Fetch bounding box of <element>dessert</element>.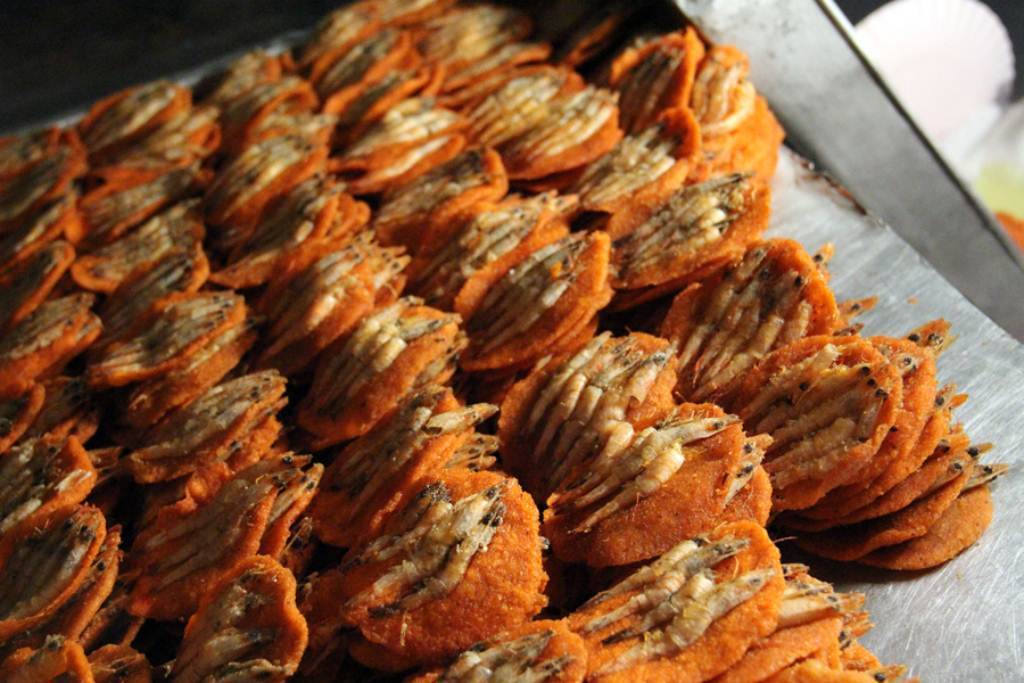
Bbox: 73:72:169:169.
